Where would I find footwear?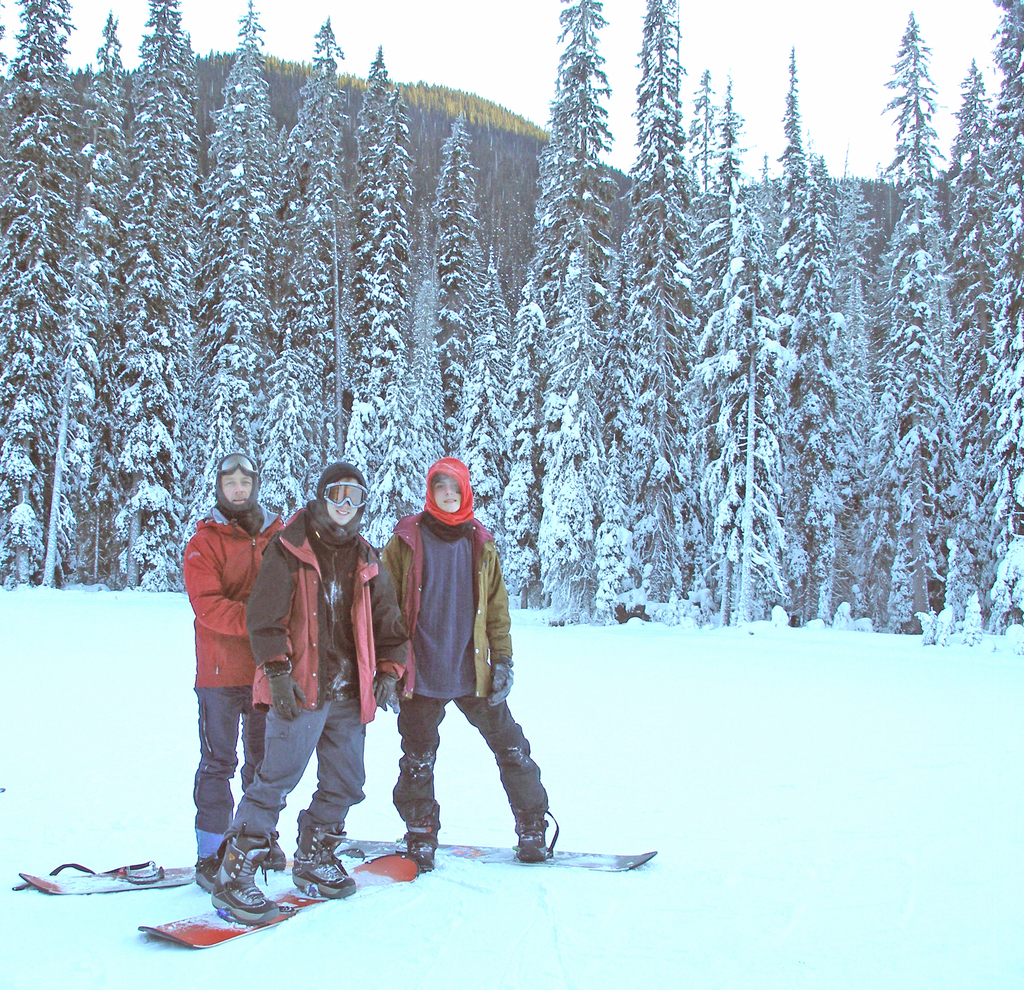
At left=281, top=803, right=344, bottom=891.
